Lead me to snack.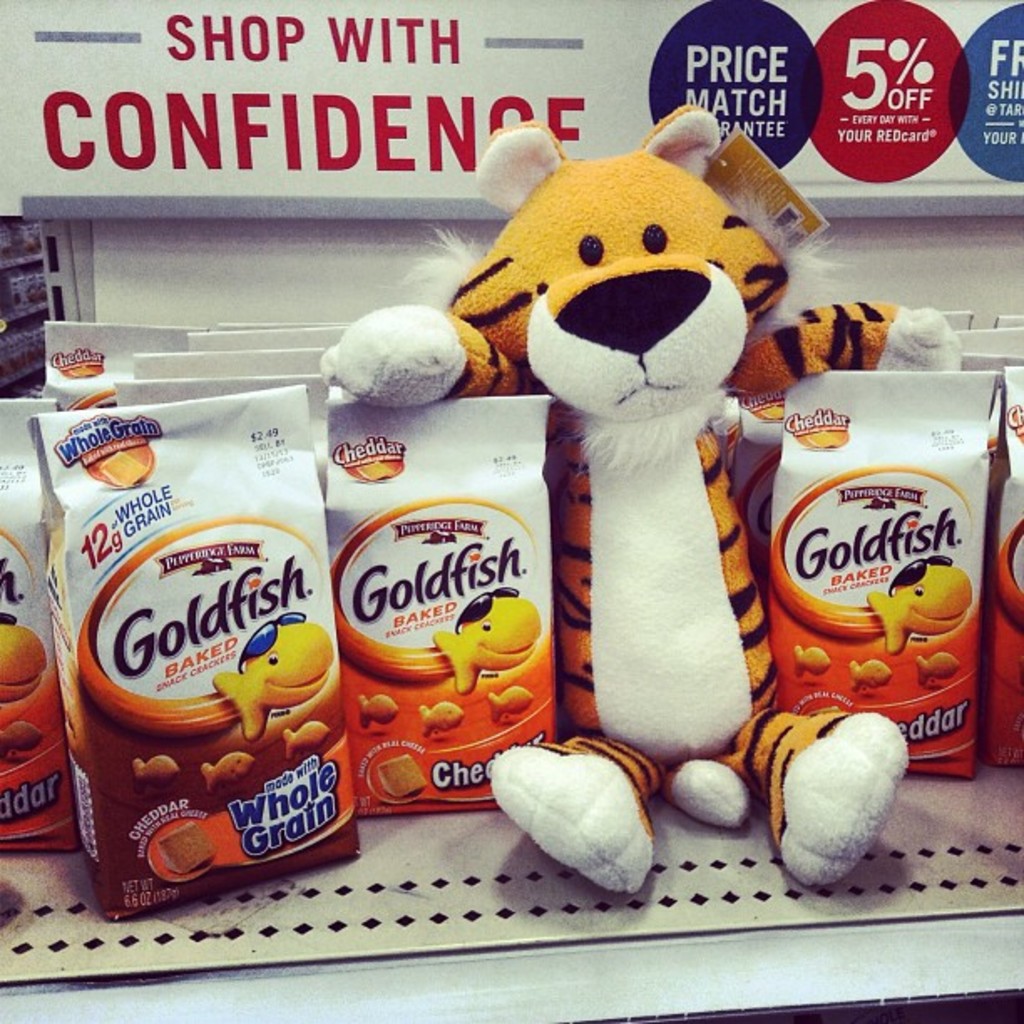
Lead to left=154, top=820, right=214, bottom=870.
